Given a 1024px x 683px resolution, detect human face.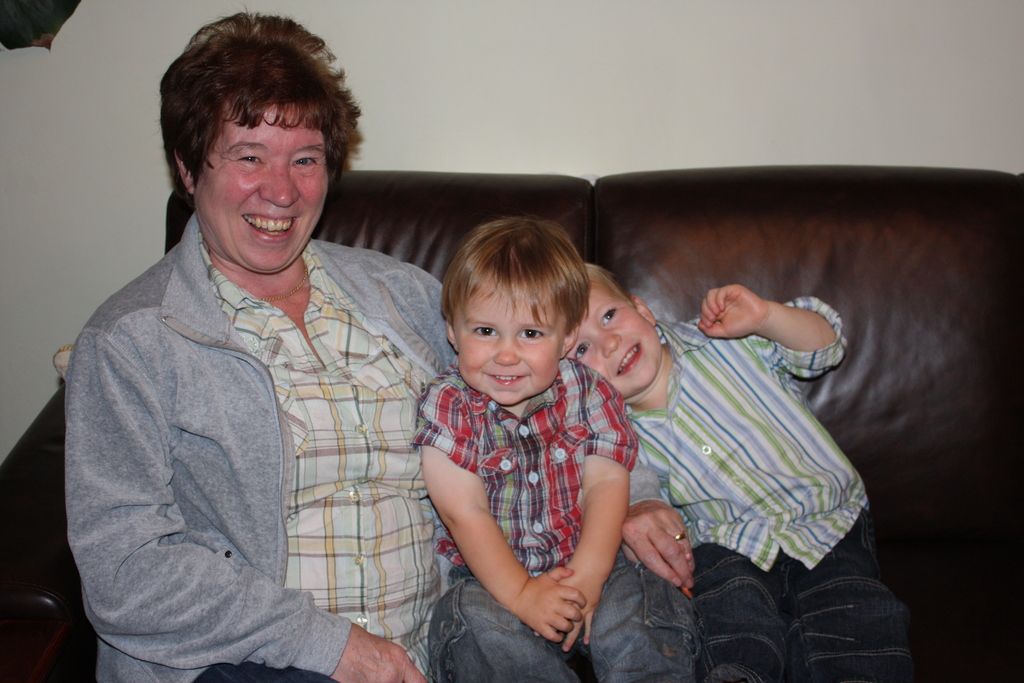
[x1=194, y1=94, x2=328, y2=274].
